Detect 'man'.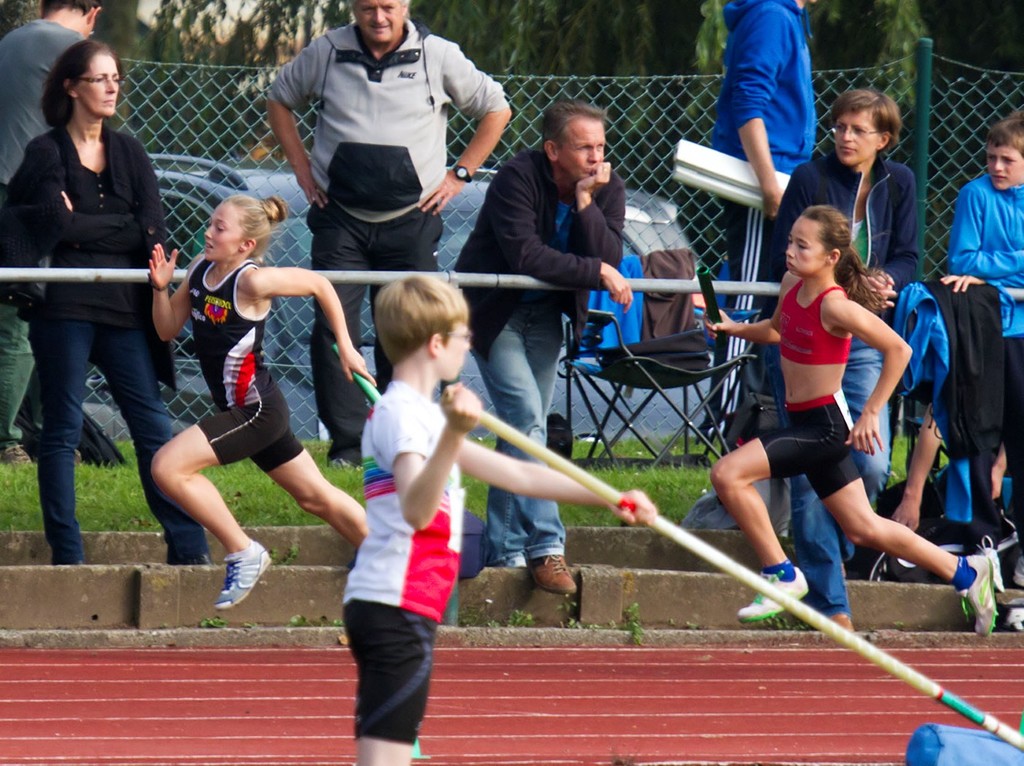
Detected at (left=699, top=0, right=816, bottom=443).
